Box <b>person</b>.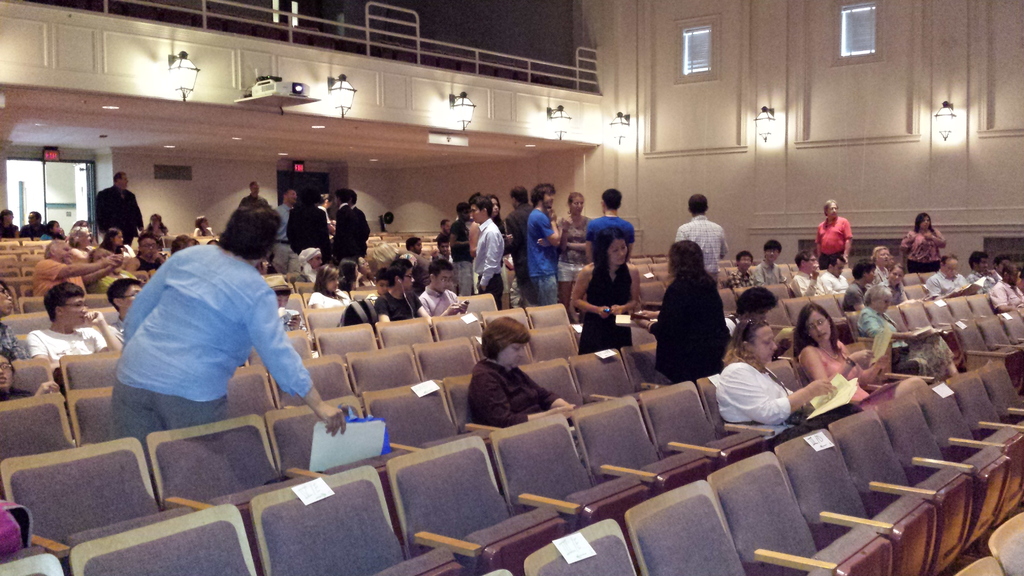
select_region(308, 259, 351, 304).
